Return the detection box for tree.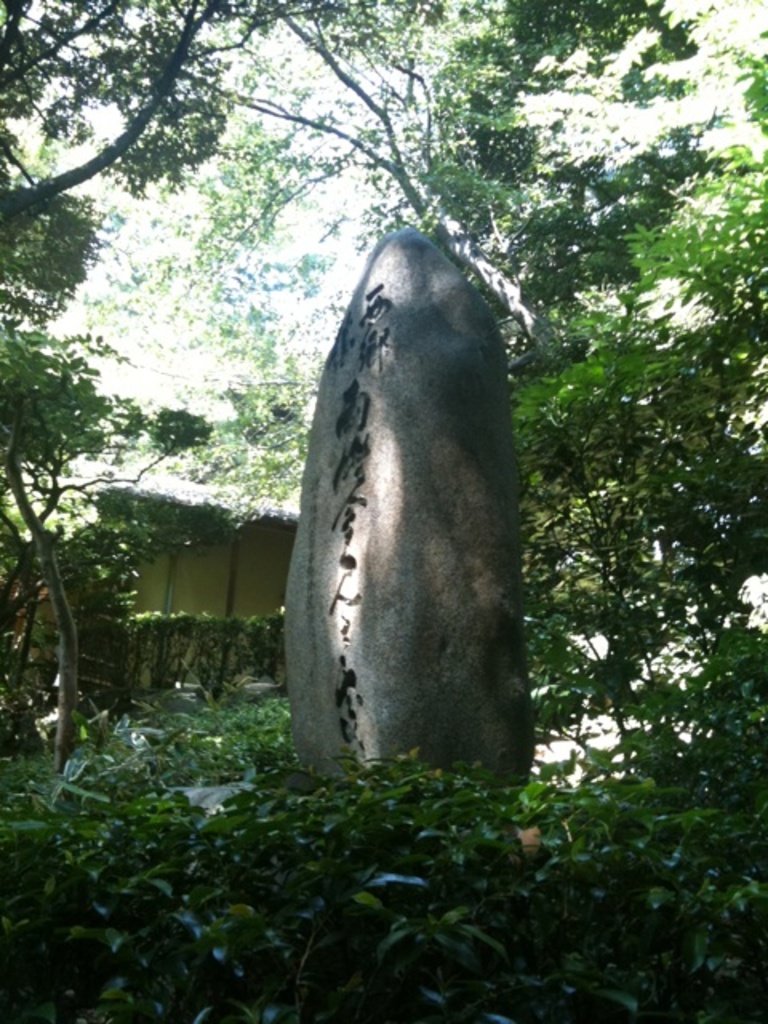
(181,0,766,763).
